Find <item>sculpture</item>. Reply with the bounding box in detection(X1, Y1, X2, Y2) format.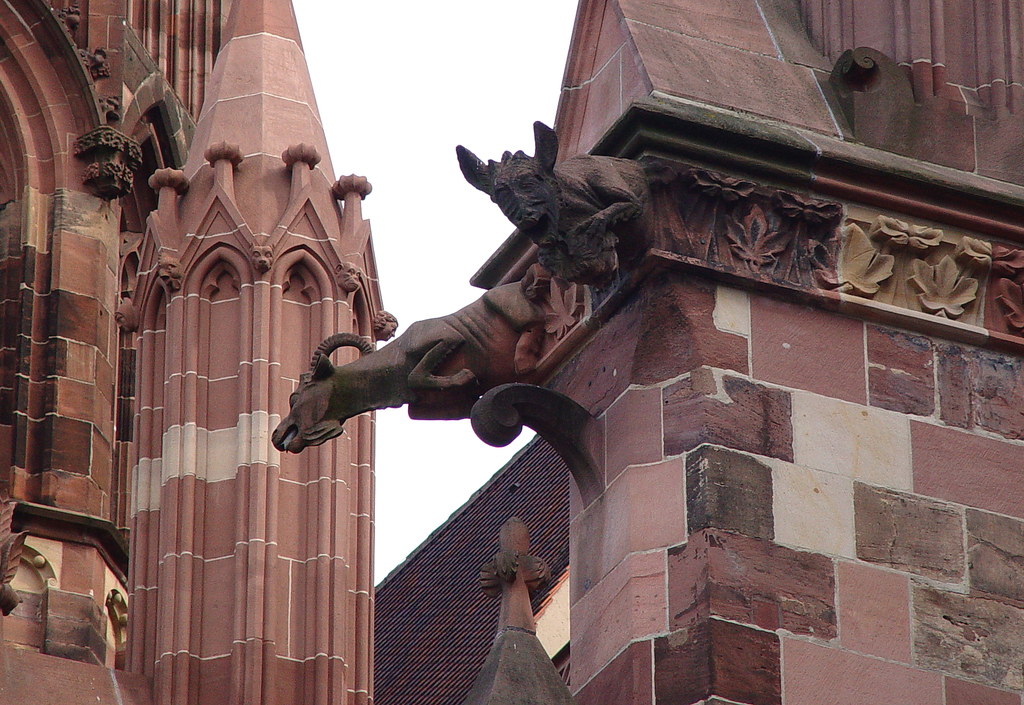
detection(477, 506, 556, 645).
